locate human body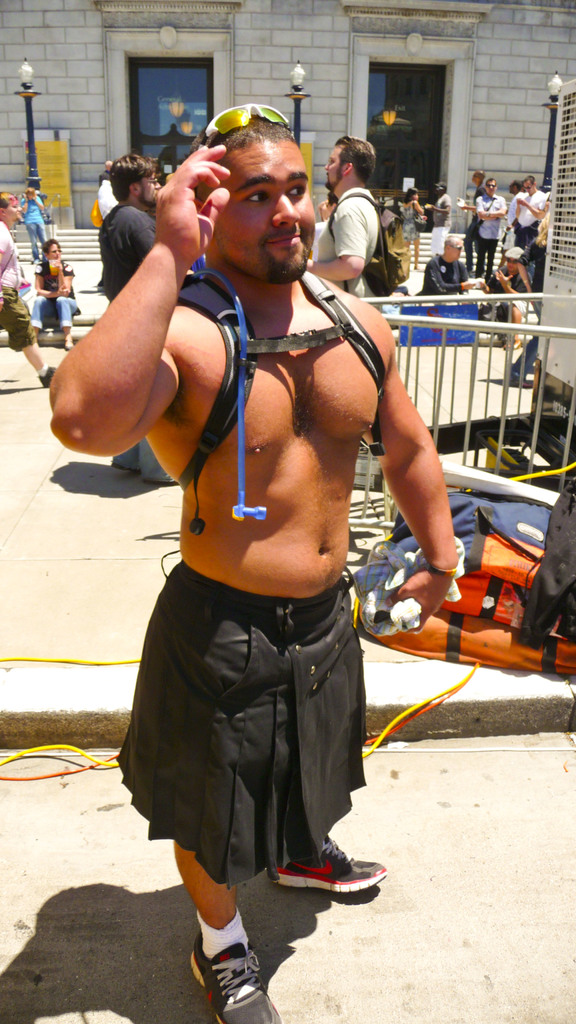
<box>310,136,390,326</box>
